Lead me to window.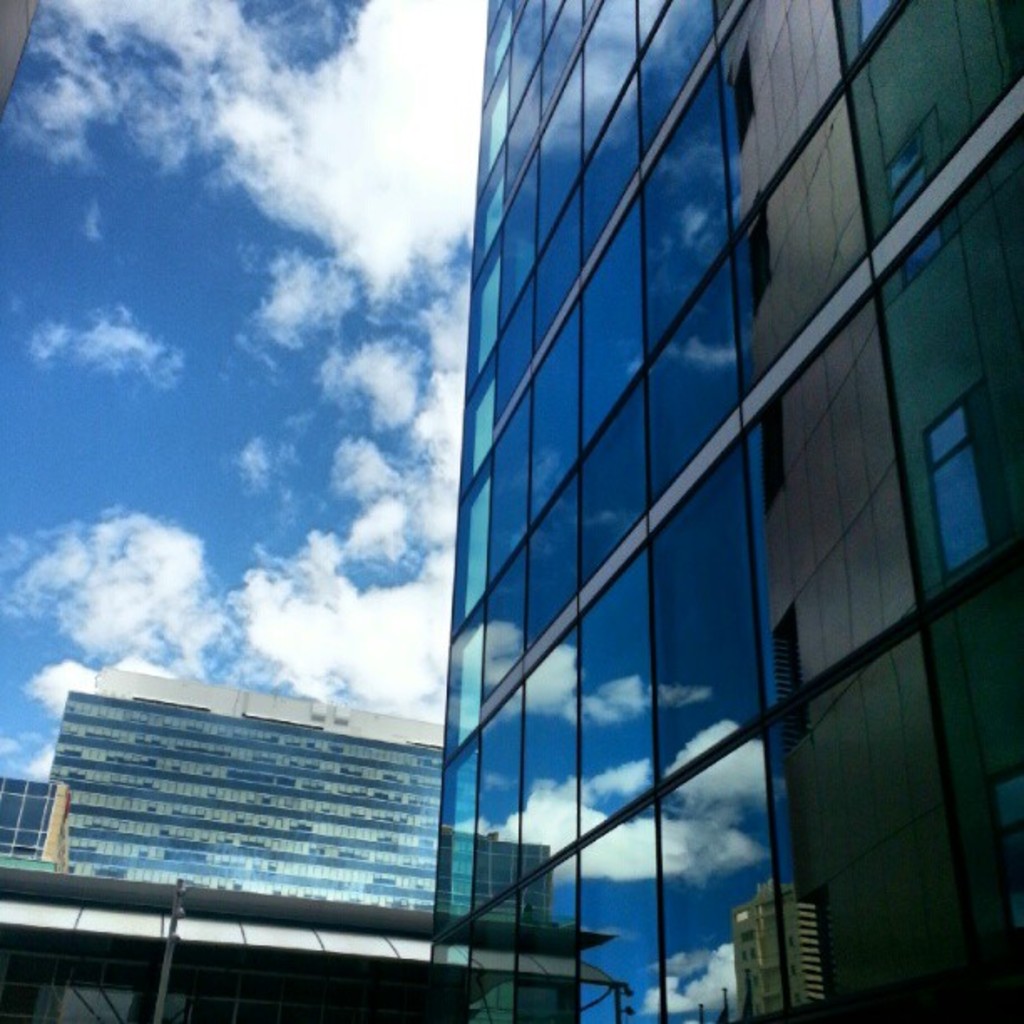
Lead to {"x1": 443, "y1": 62, "x2": 982, "y2": 910}.
